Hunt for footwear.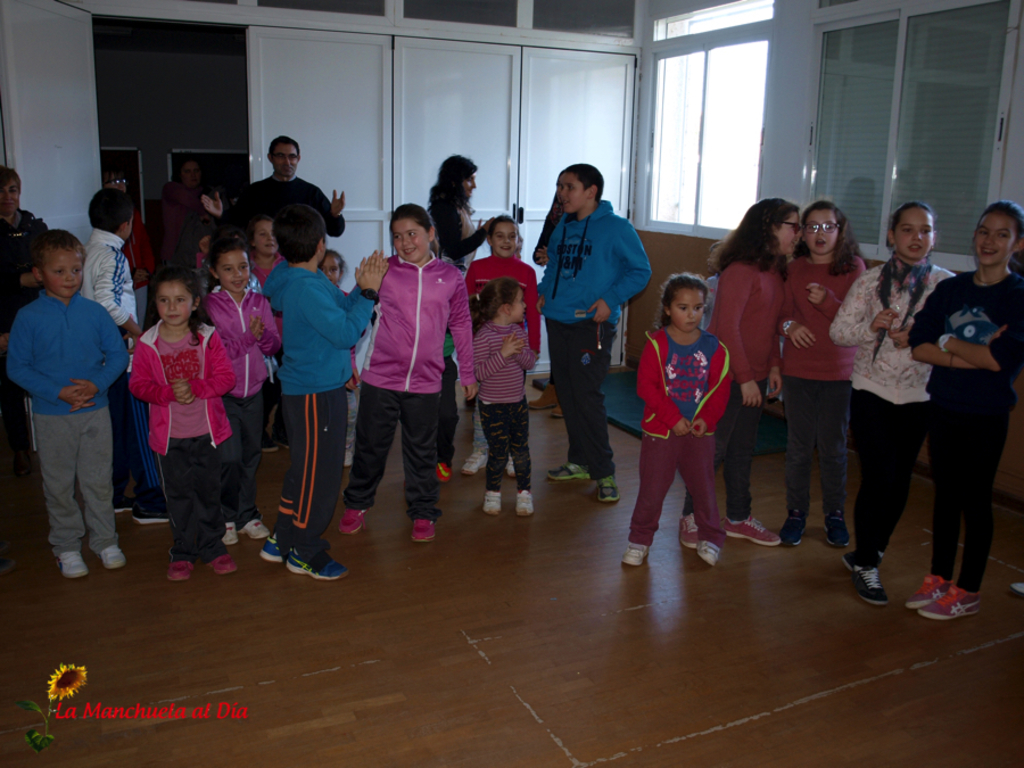
Hunted down at 338,507,364,534.
